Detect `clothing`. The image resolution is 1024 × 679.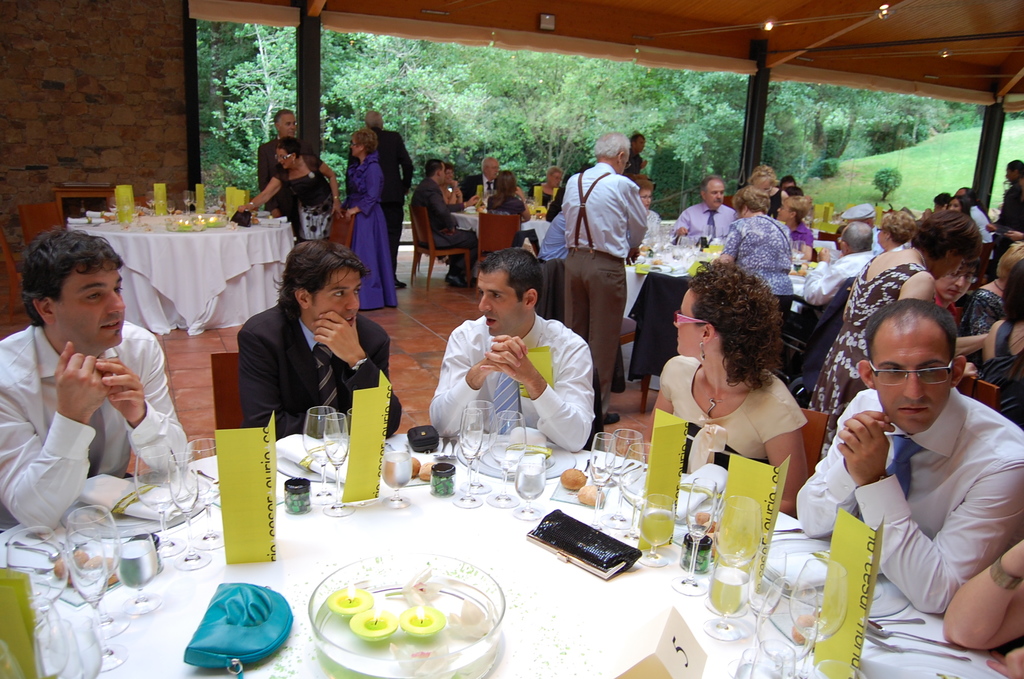
<bbox>832, 371, 1015, 640</bbox>.
